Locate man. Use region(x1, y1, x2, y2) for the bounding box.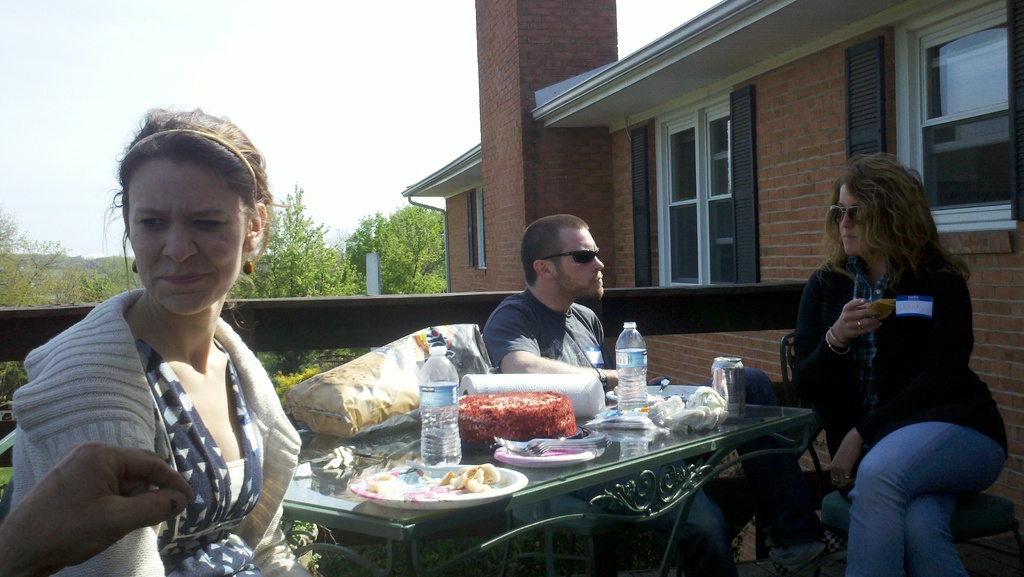
region(462, 216, 650, 387).
